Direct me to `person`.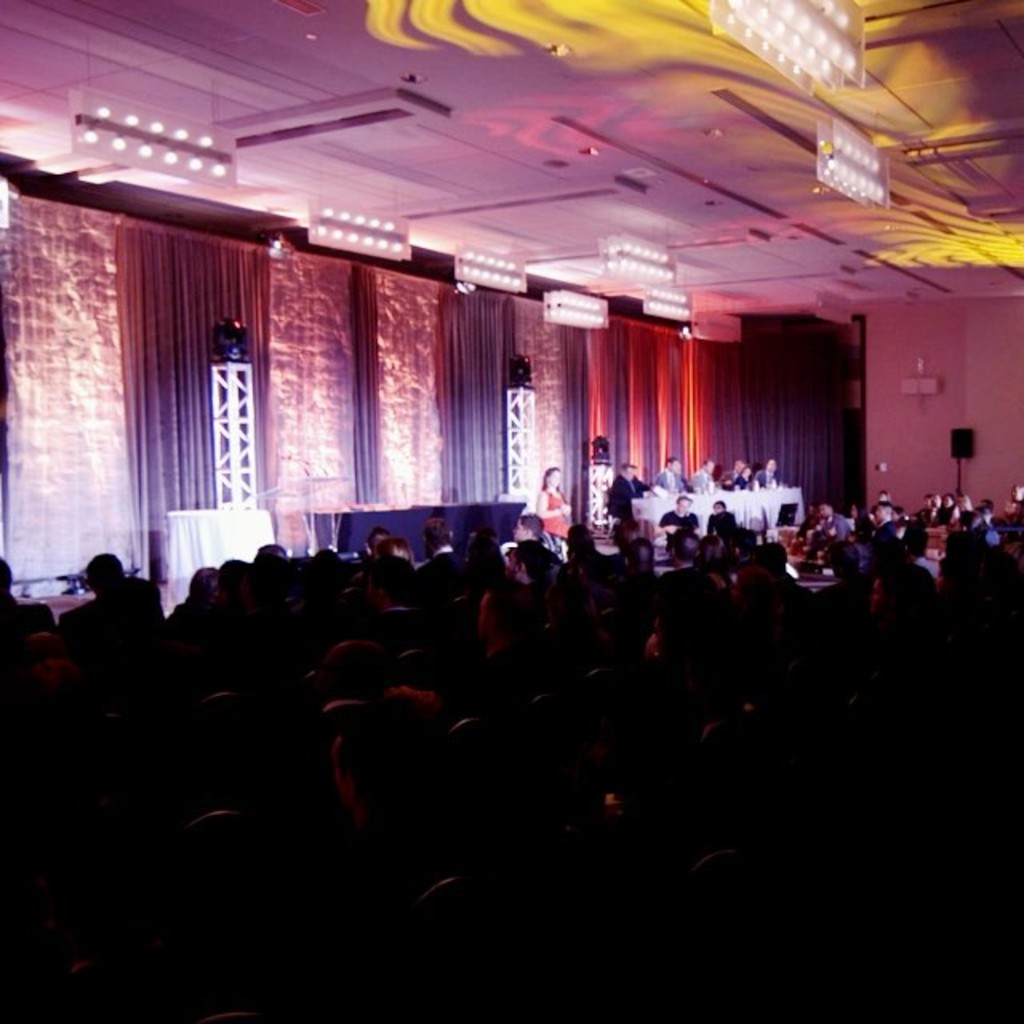
Direction: bbox=[534, 459, 576, 539].
